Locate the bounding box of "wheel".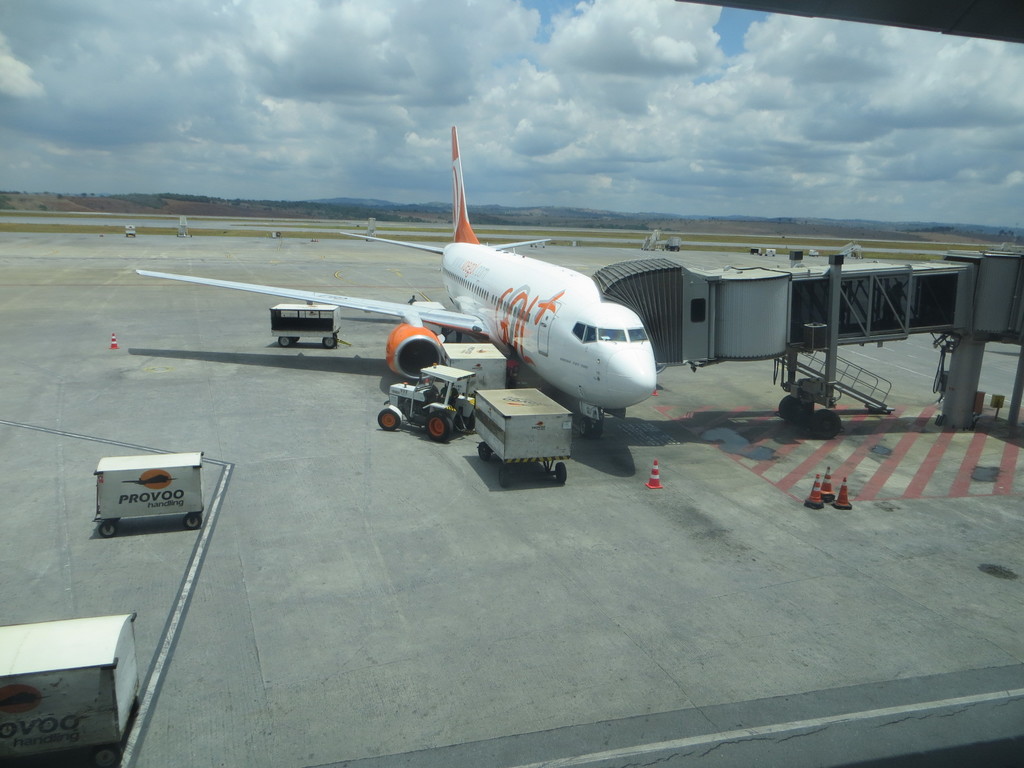
Bounding box: {"left": 112, "top": 516, "right": 122, "bottom": 524}.
